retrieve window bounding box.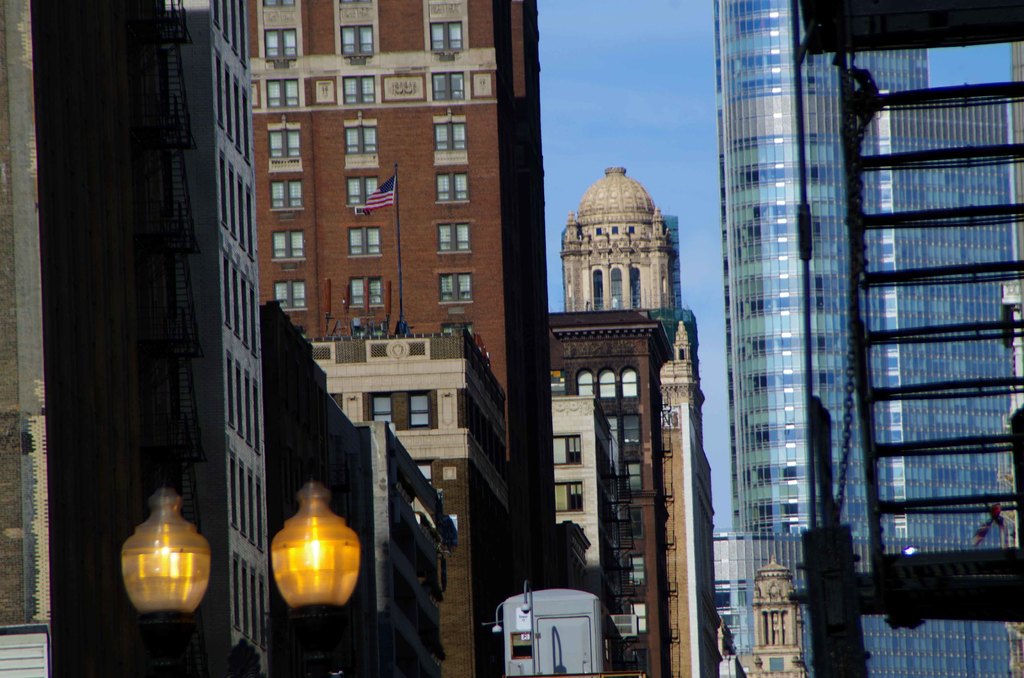
Bounding box: bbox(555, 478, 579, 533).
